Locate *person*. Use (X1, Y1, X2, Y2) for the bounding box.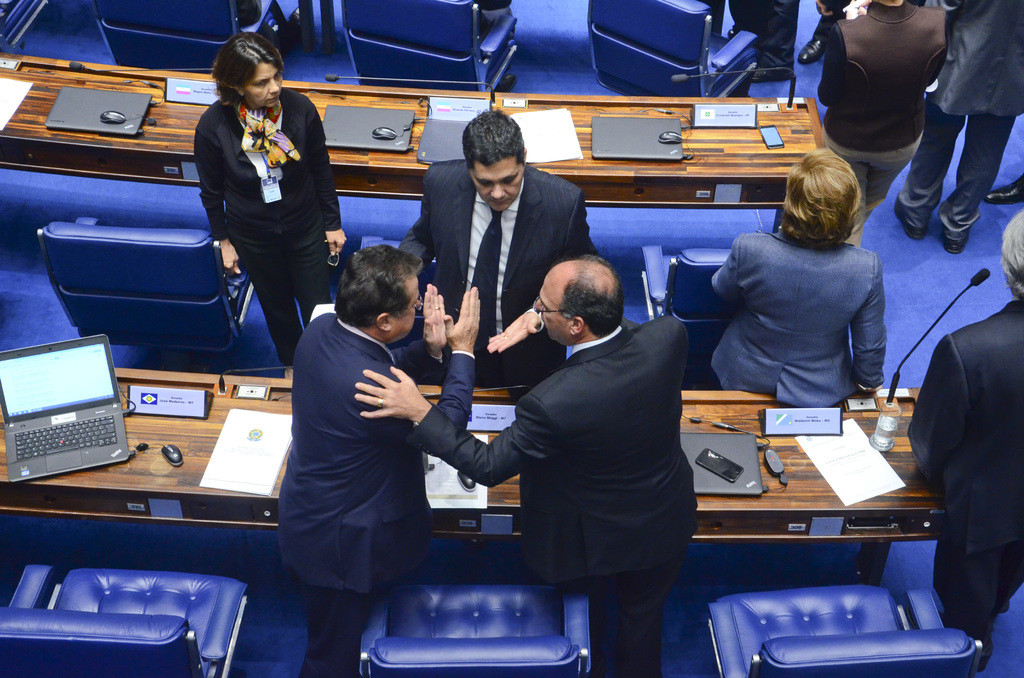
(421, 112, 590, 383).
